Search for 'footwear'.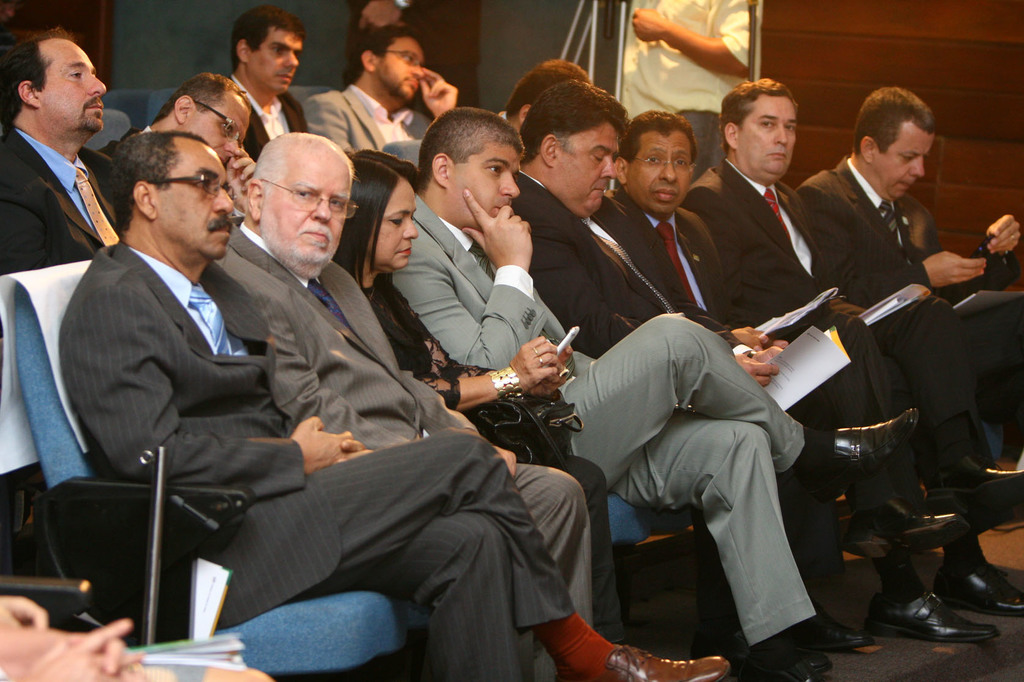
Found at crop(782, 643, 829, 673).
